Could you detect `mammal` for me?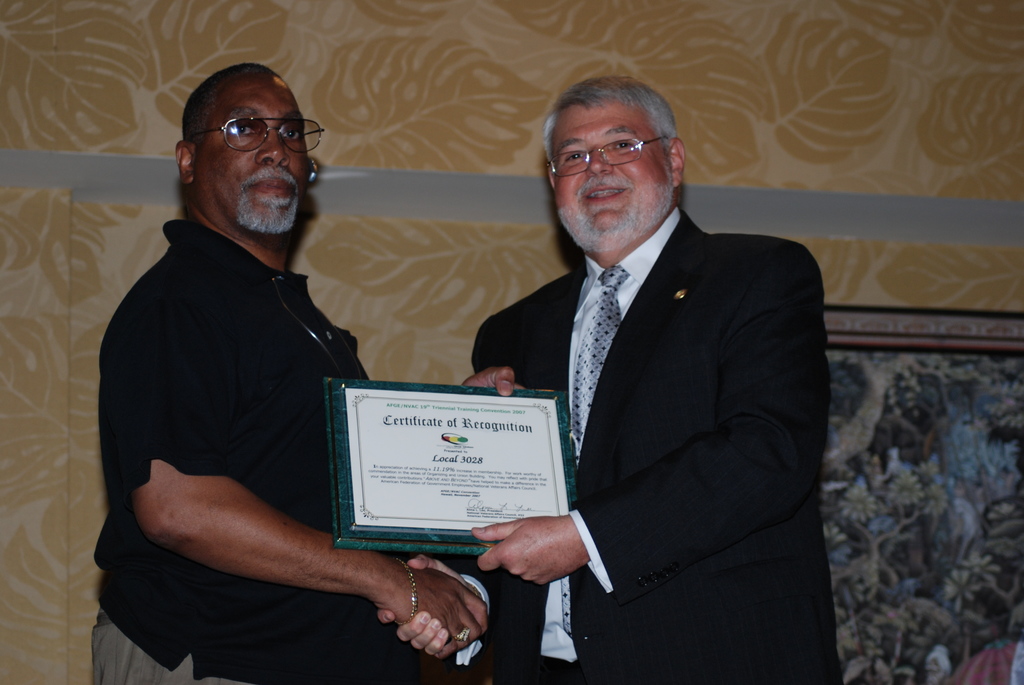
Detection result: BBox(79, 82, 452, 666).
